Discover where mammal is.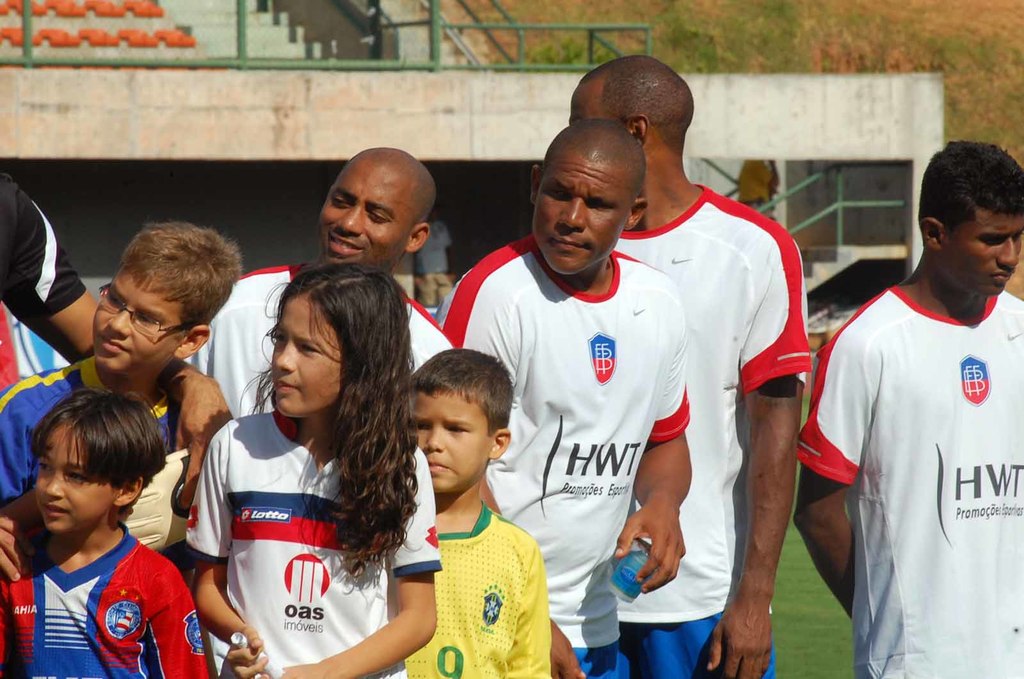
Discovered at (x1=387, y1=339, x2=557, y2=678).
